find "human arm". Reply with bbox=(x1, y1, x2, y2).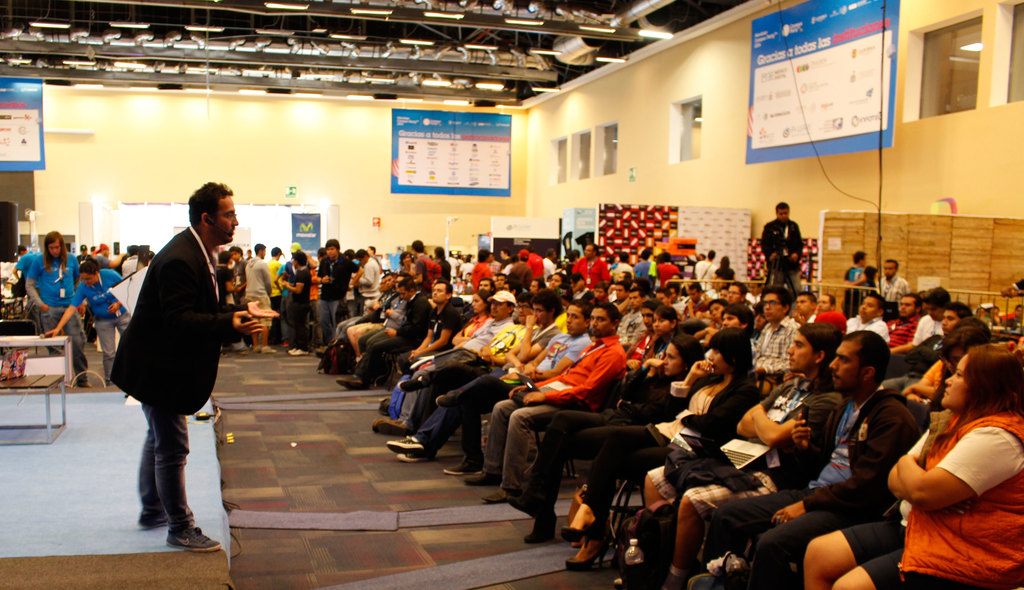
bbox=(791, 413, 837, 474).
